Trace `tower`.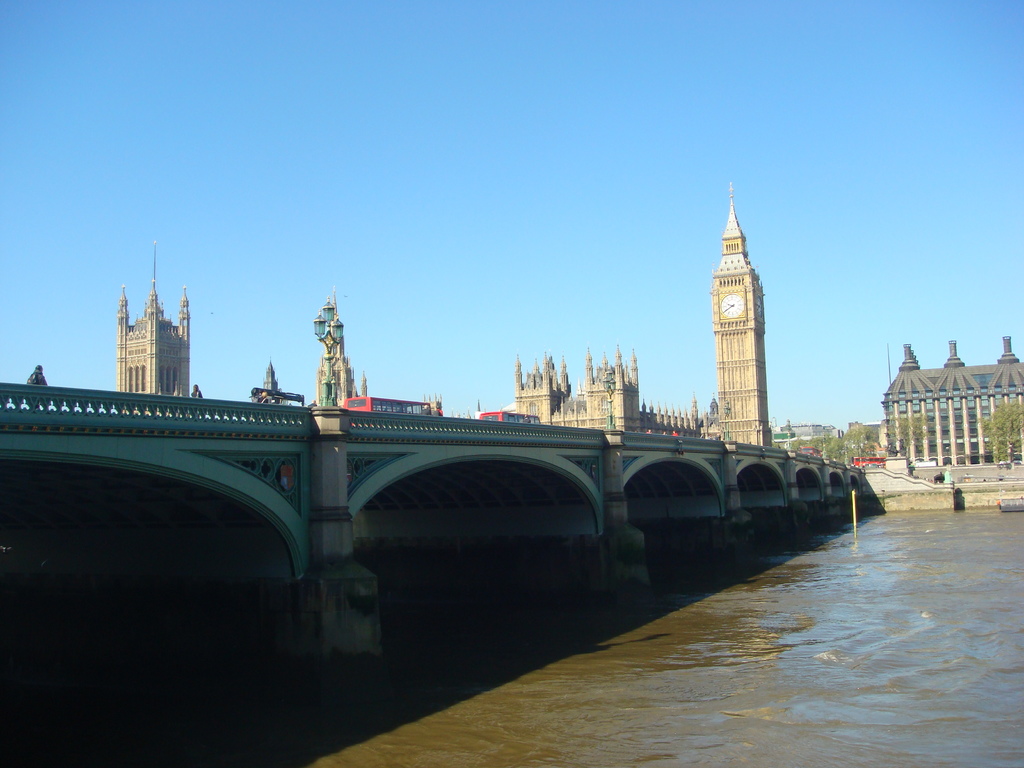
Traced to (x1=584, y1=337, x2=639, y2=395).
